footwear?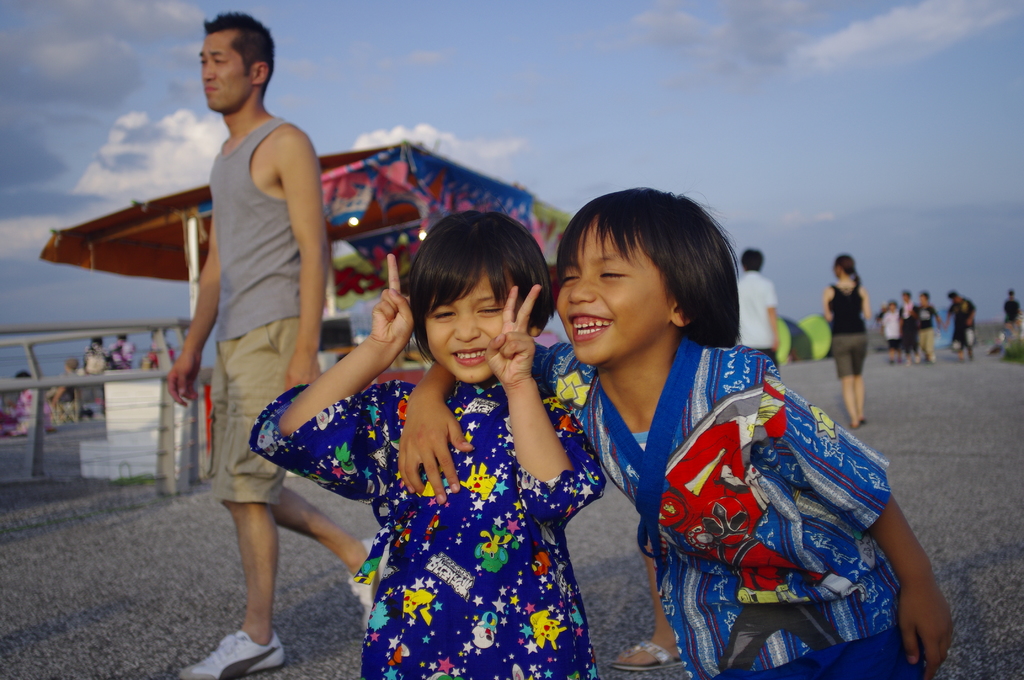
select_region(346, 539, 381, 628)
